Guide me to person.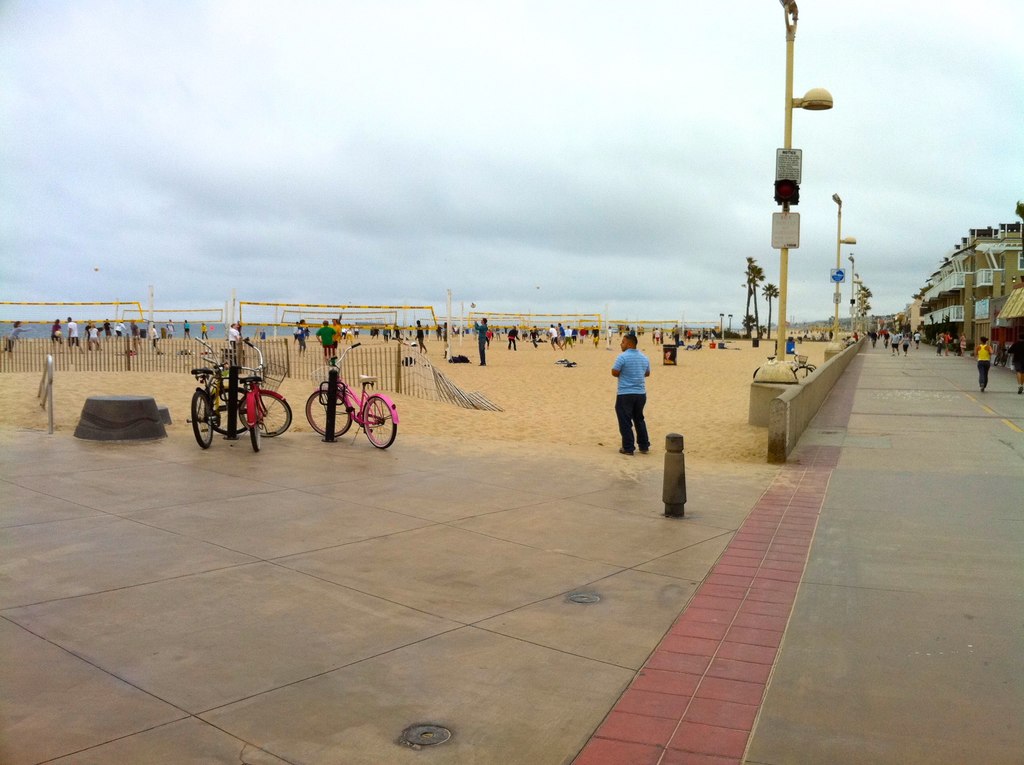
Guidance: rect(150, 325, 161, 346).
